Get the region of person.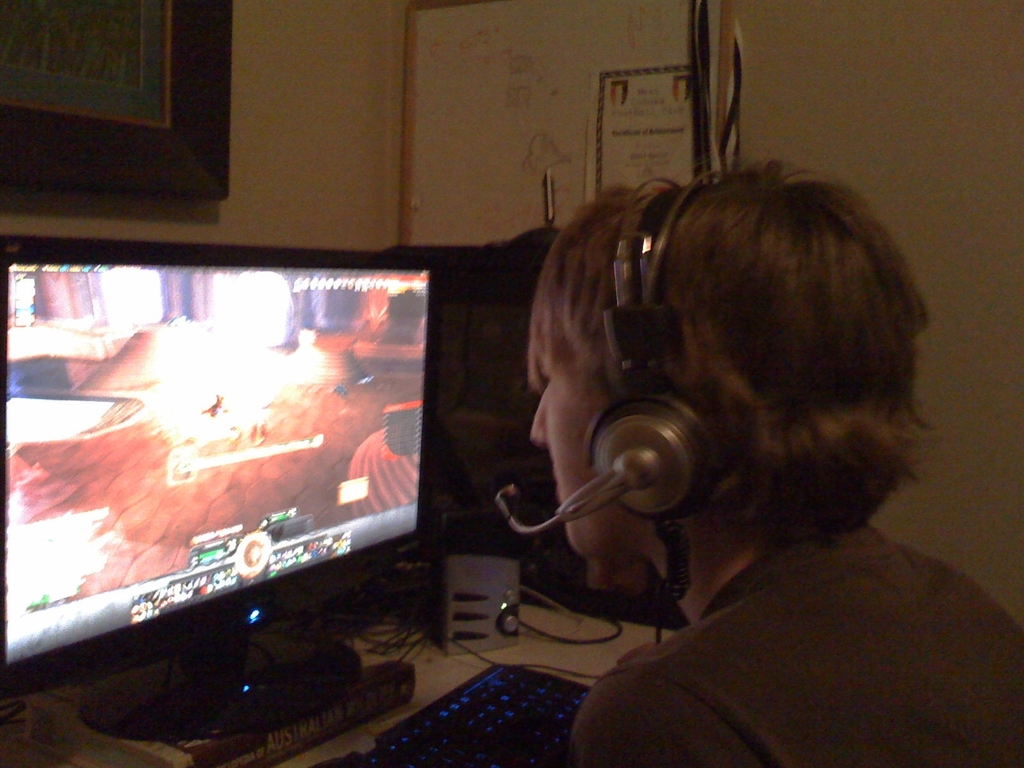
[left=458, top=129, right=1004, bottom=767].
